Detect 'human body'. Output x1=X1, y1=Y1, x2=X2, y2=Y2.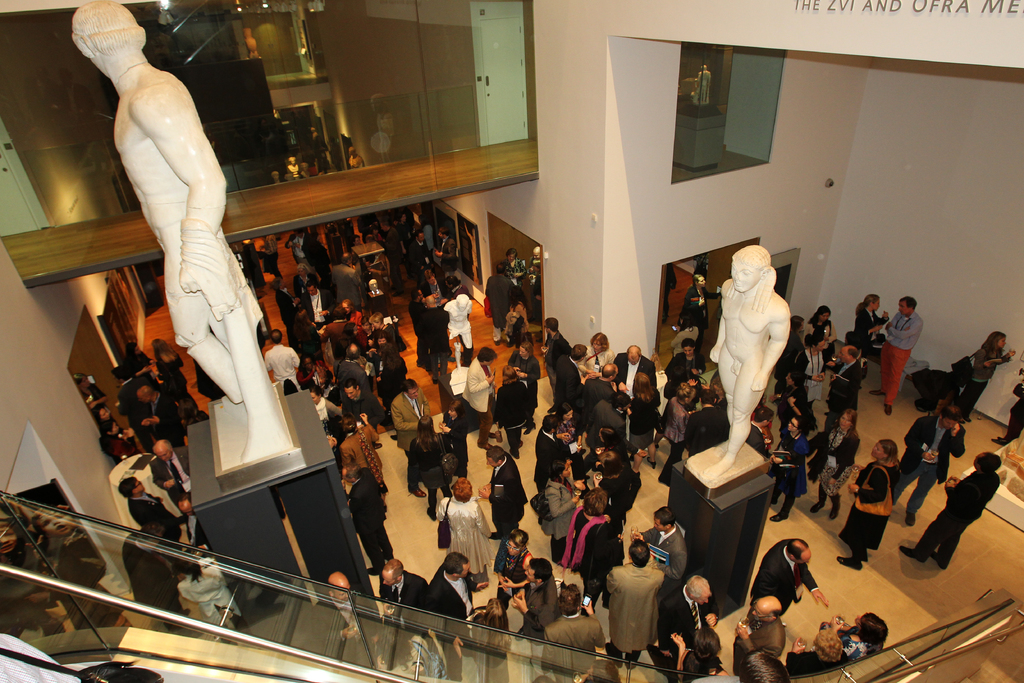
x1=748, y1=539, x2=830, y2=619.
